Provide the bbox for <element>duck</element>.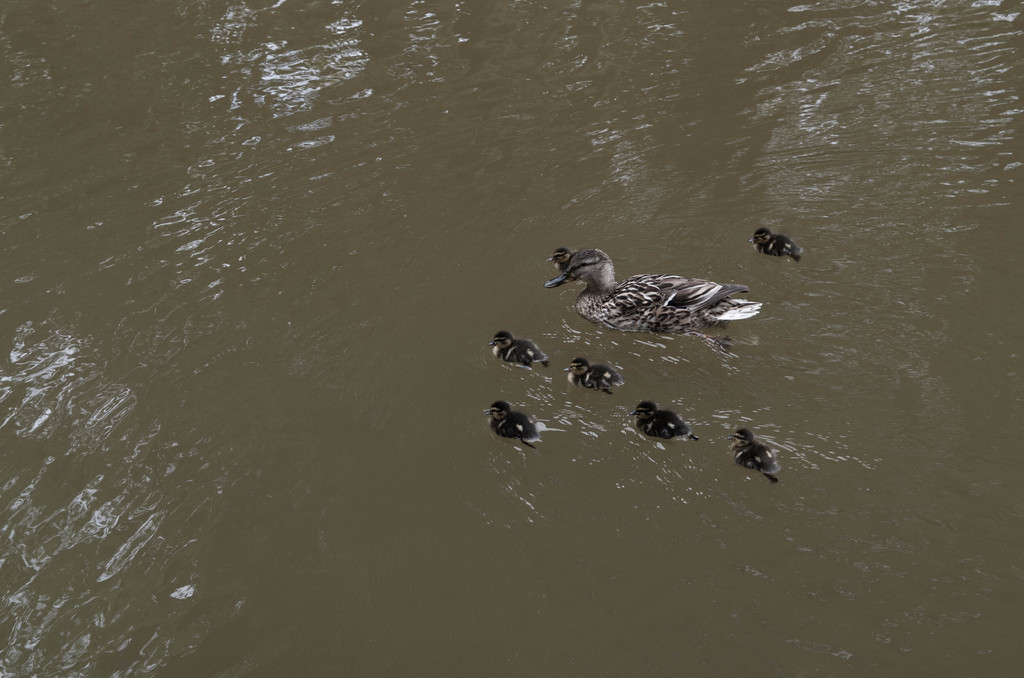
[757, 229, 803, 267].
